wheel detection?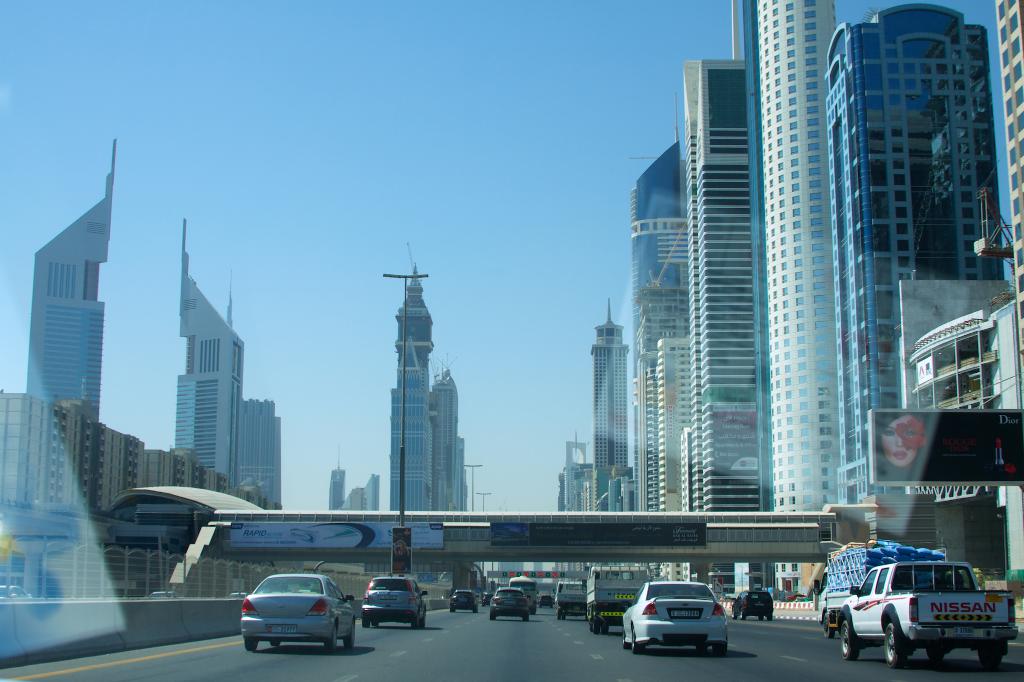
x1=838, y1=622, x2=858, y2=661
